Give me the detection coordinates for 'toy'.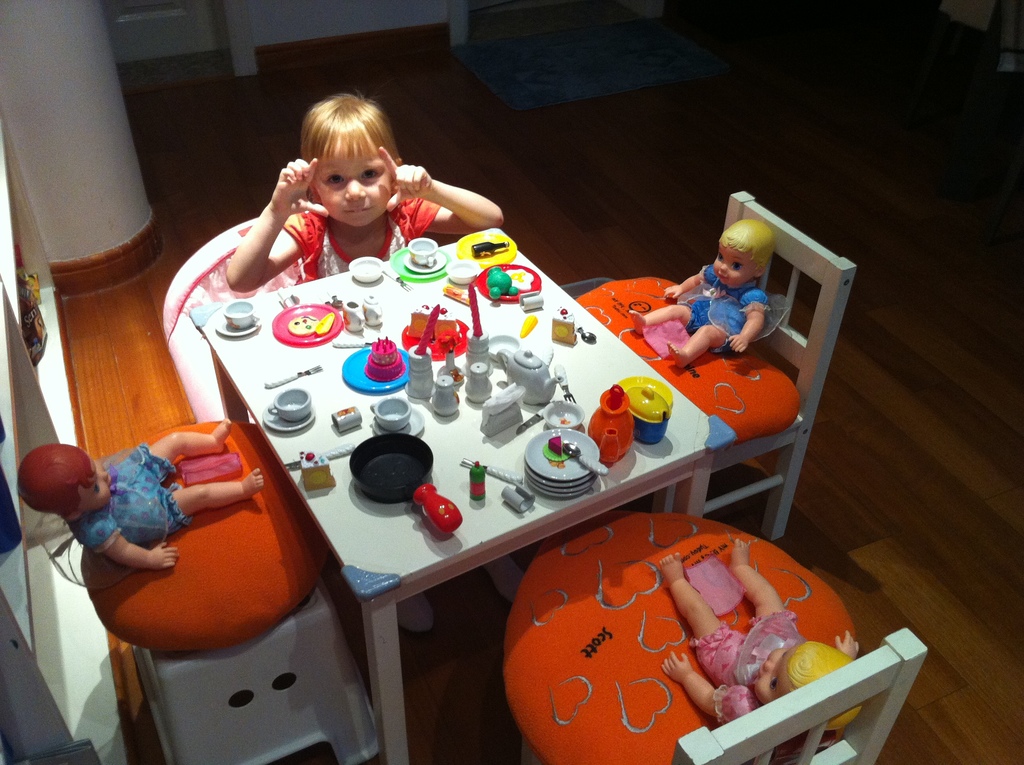
<box>209,304,260,339</box>.
